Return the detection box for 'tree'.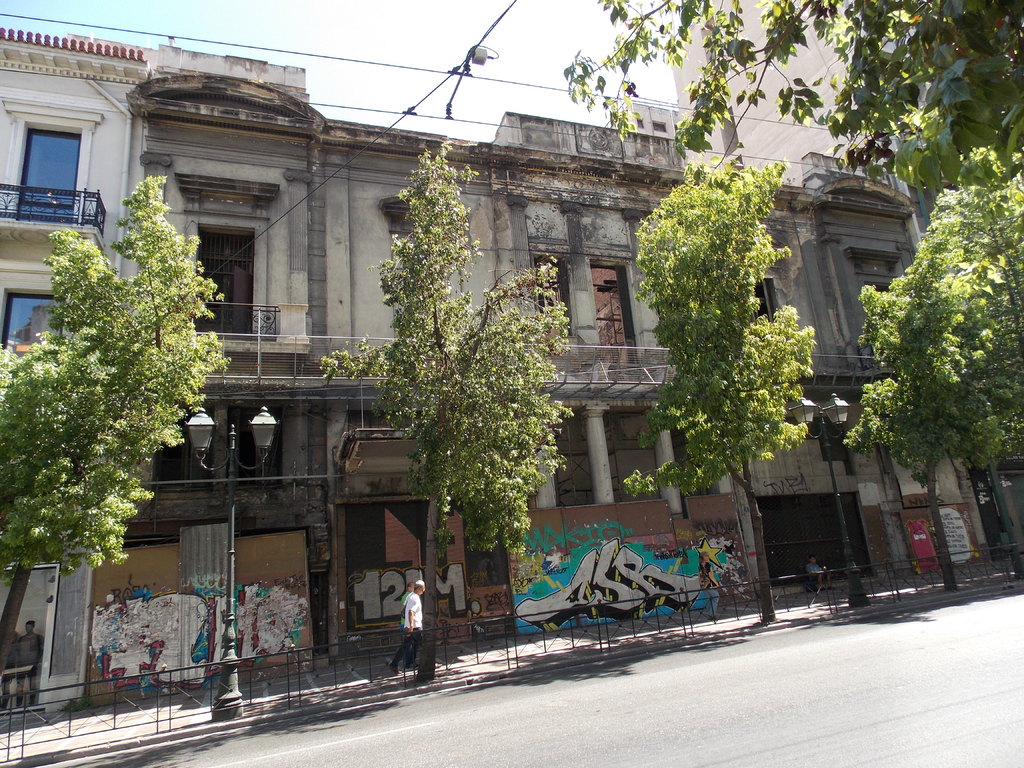
(624, 152, 814, 624).
